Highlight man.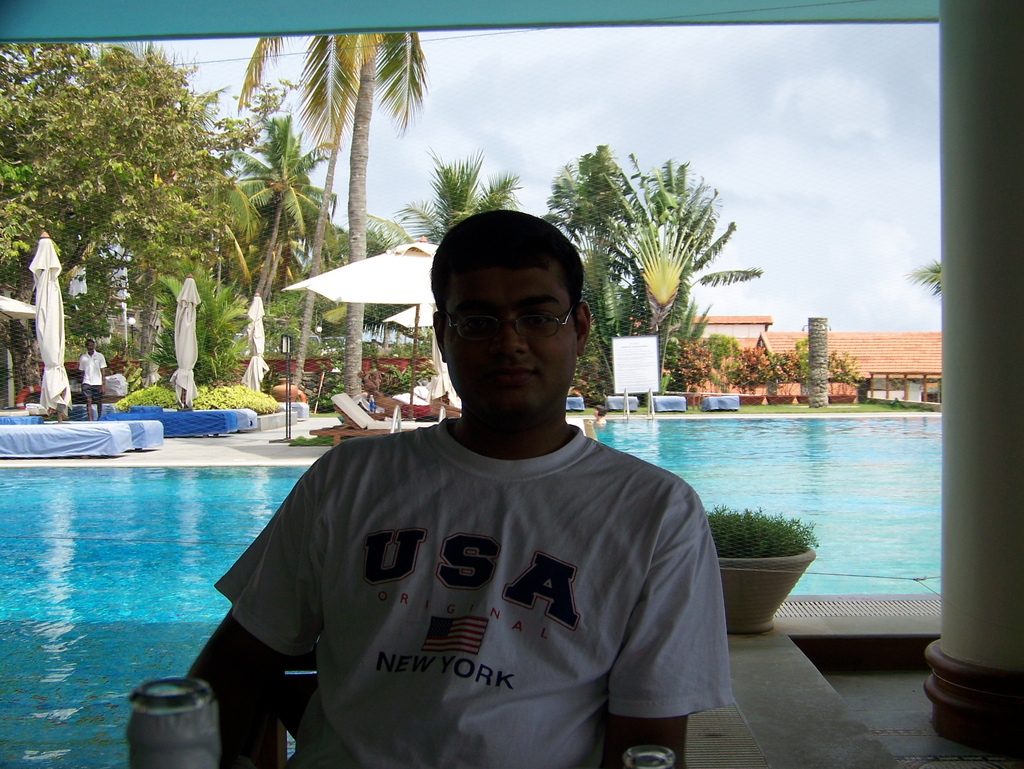
Highlighted region: BBox(78, 338, 108, 425).
